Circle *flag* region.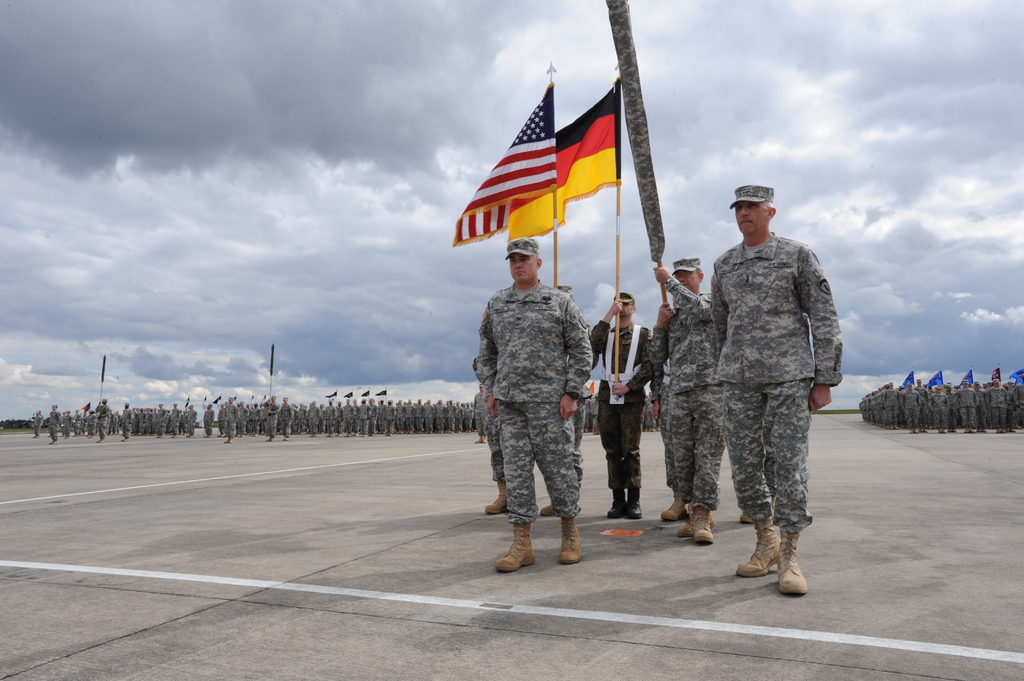
Region: [left=1008, top=364, right=1023, bottom=388].
